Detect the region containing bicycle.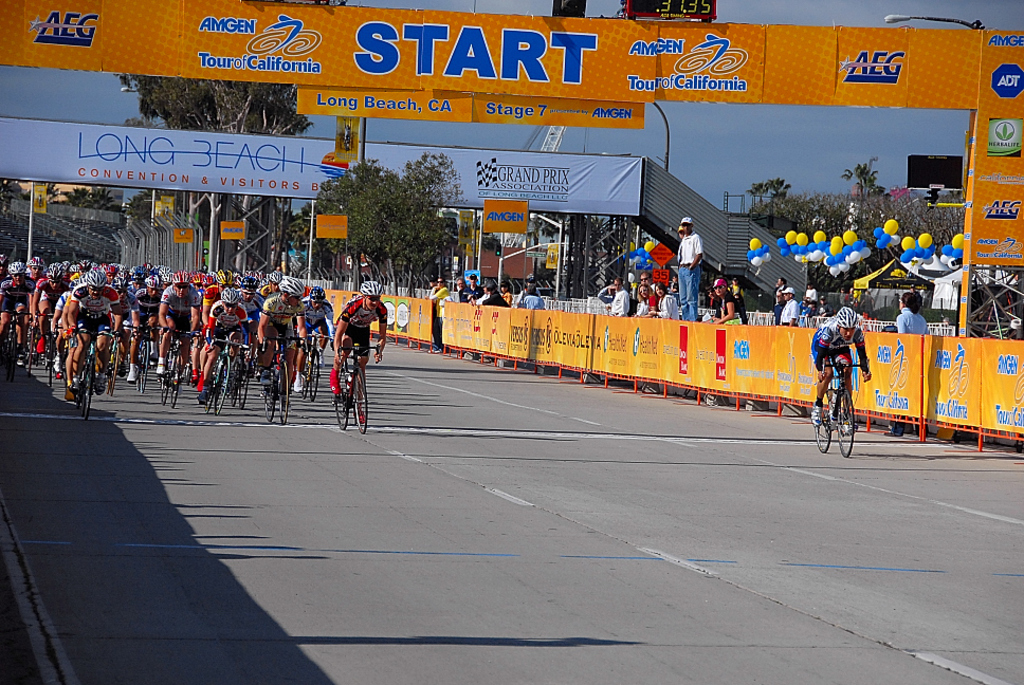
[150,313,211,400].
